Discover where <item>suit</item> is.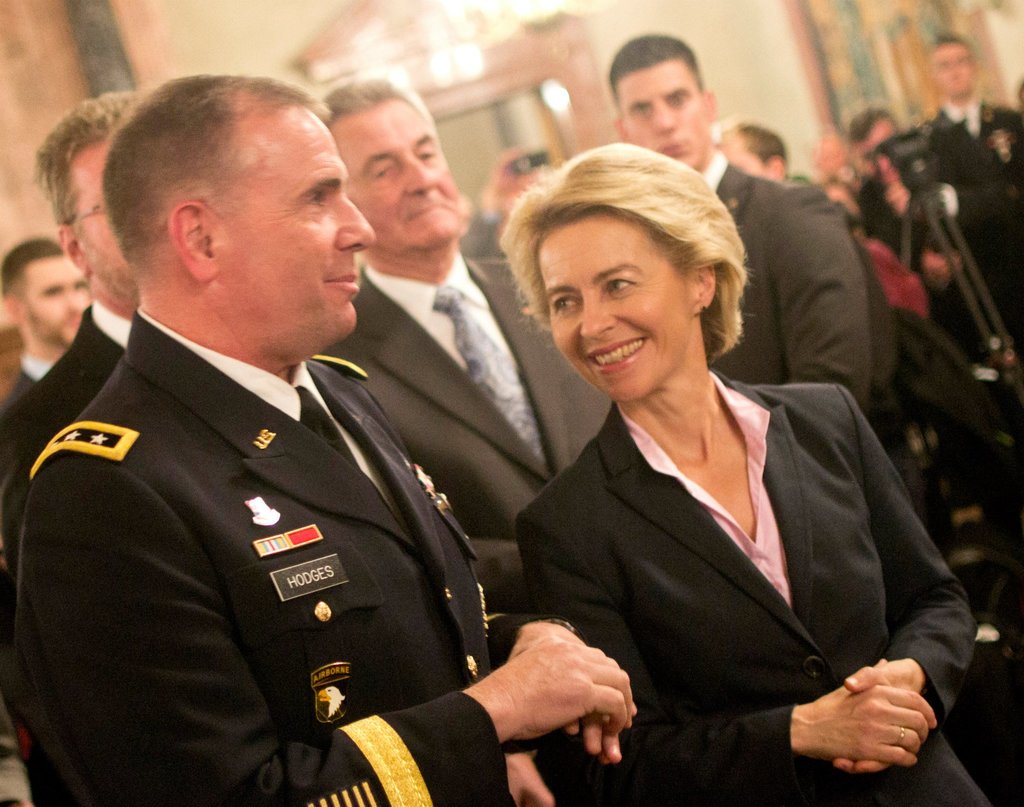
Discovered at crop(314, 257, 618, 617).
